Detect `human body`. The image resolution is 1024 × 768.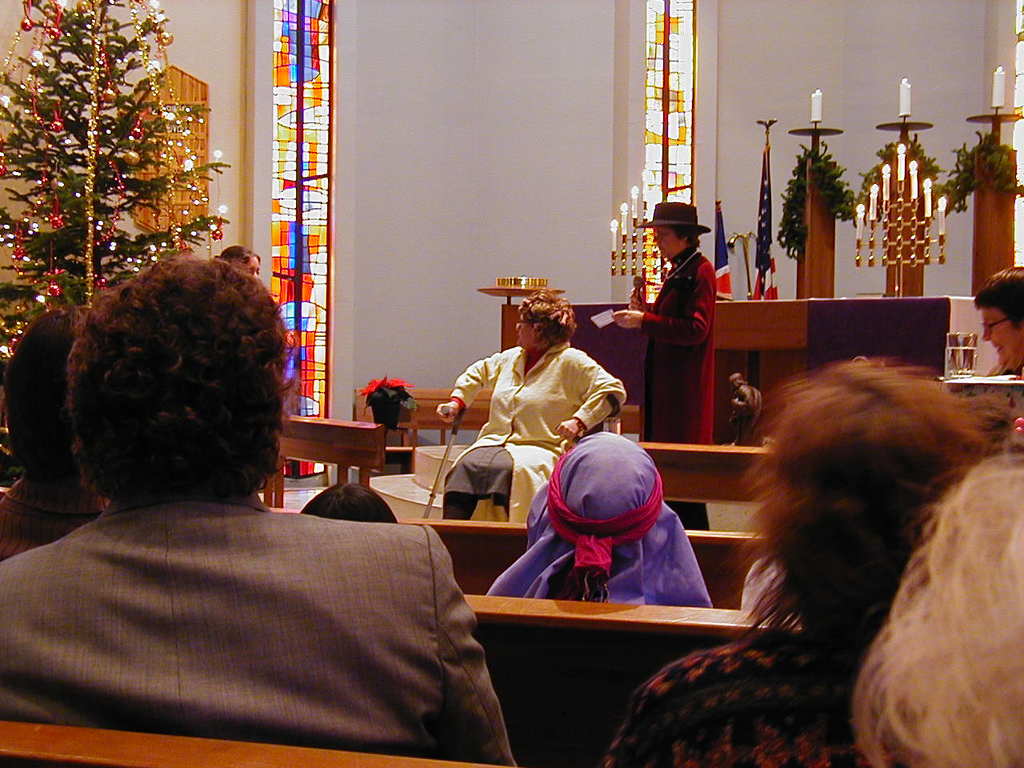
(973,265,1023,378).
